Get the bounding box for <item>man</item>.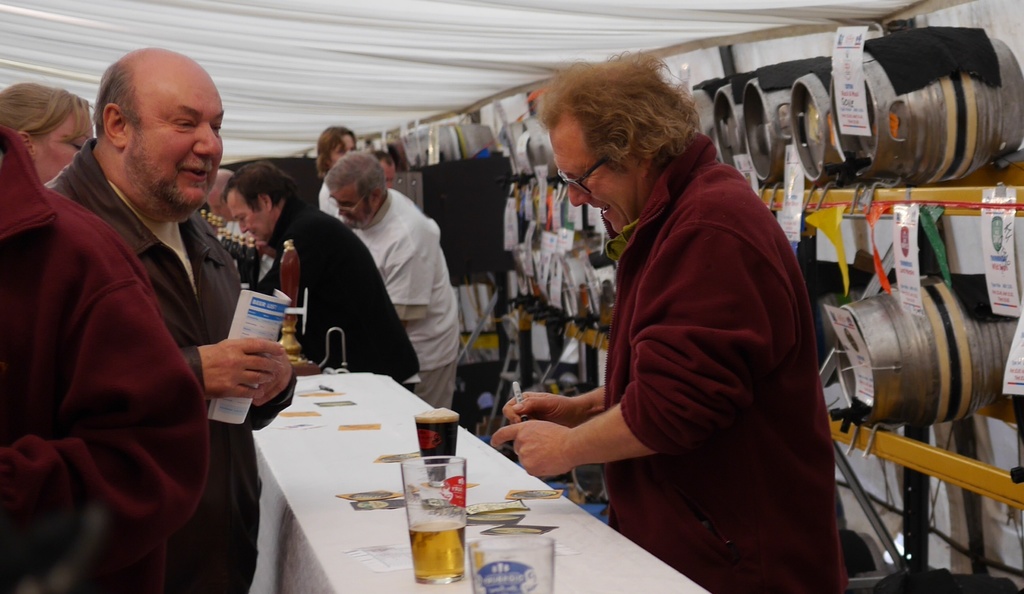
(365, 150, 394, 180).
